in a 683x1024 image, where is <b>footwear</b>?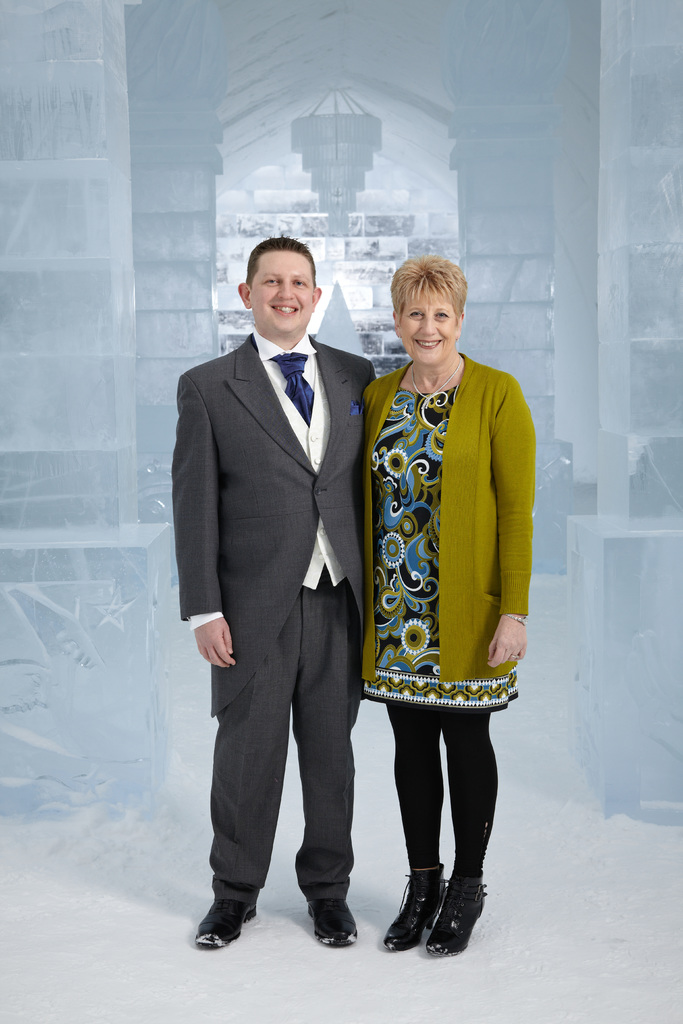
[x1=381, y1=861, x2=444, y2=947].
